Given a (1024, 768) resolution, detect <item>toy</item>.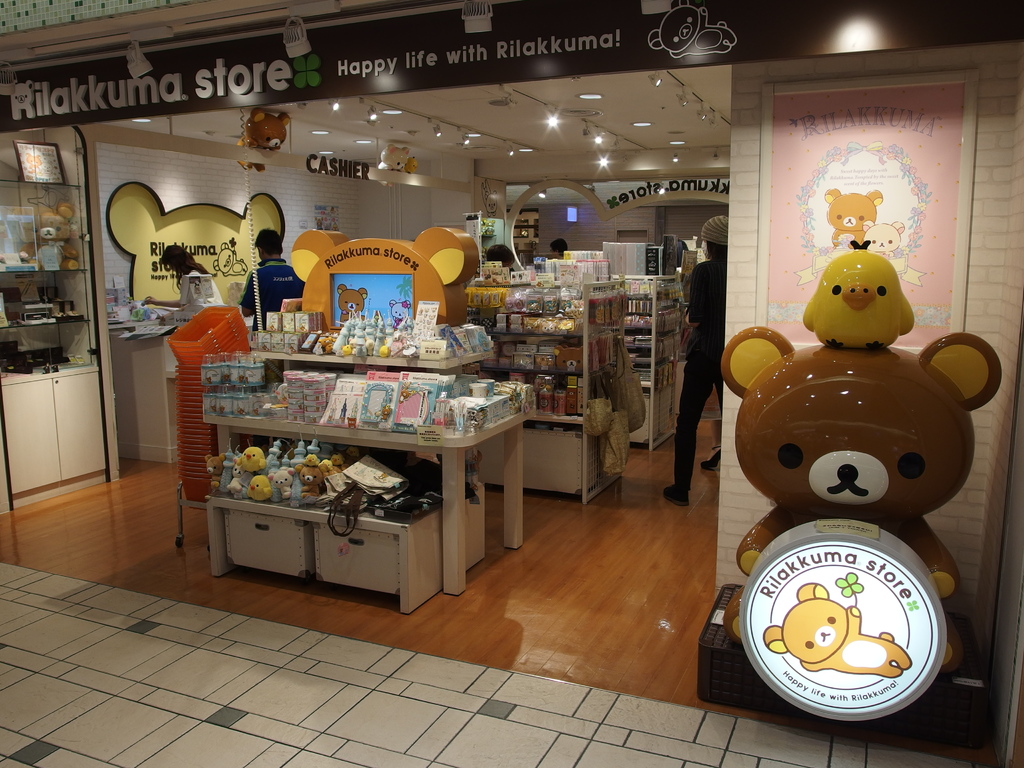
select_region(202, 451, 233, 498).
